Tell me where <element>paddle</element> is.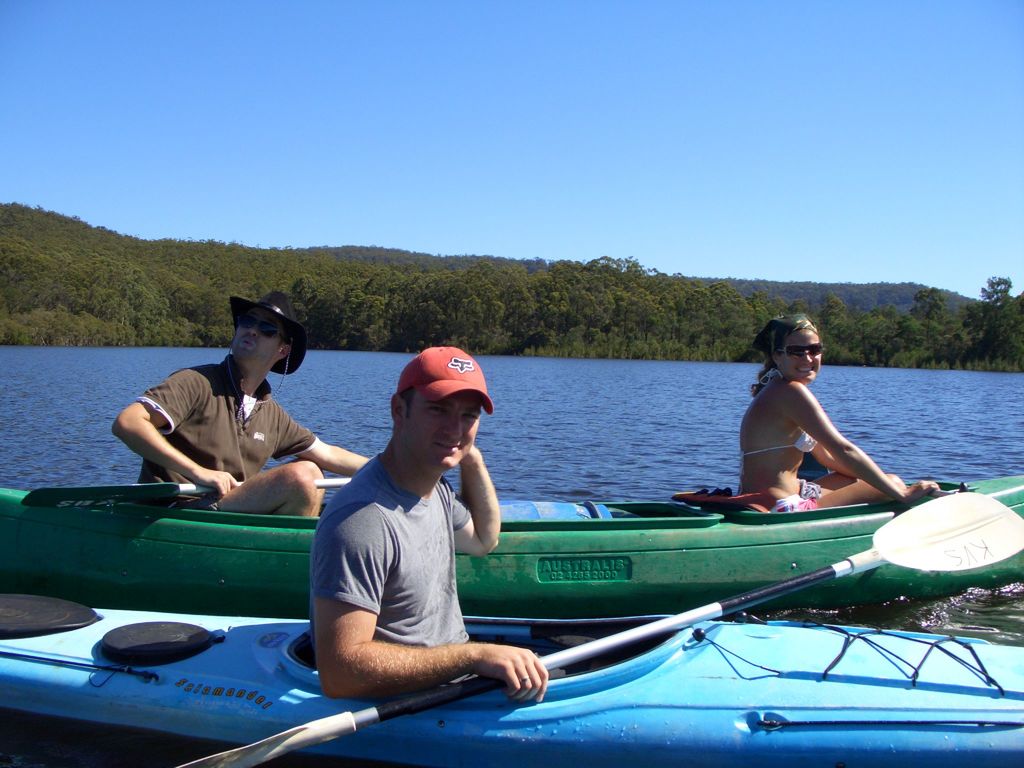
<element>paddle</element> is at box(183, 488, 1023, 767).
